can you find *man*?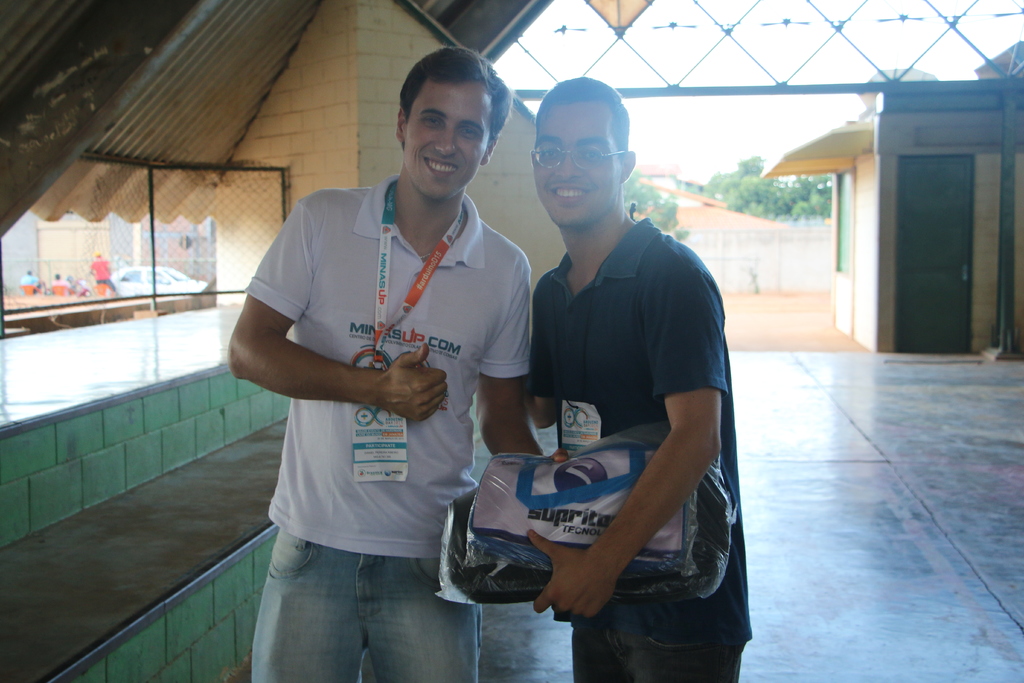
Yes, bounding box: crop(487, 85, 754, 675).
